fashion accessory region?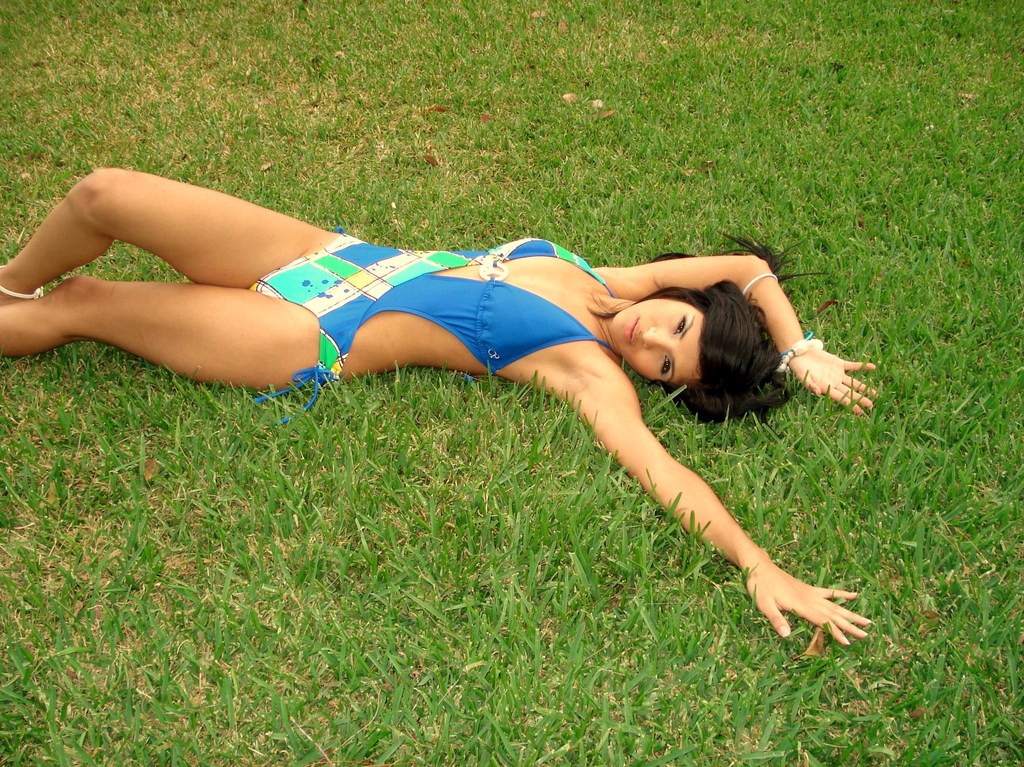
bbox(779, 335, 827, 376)
